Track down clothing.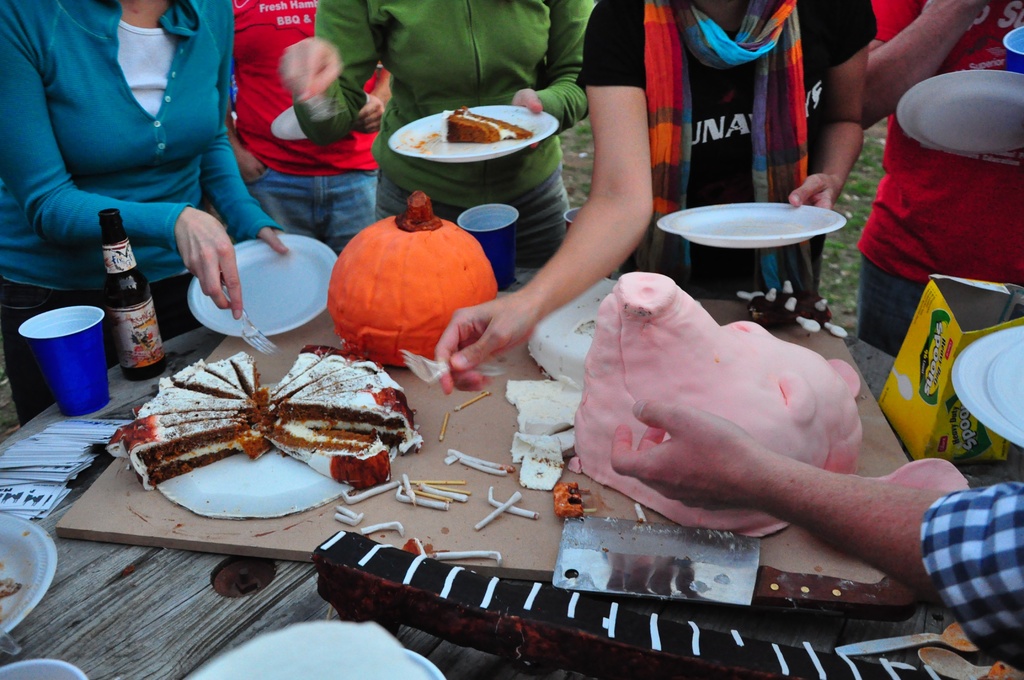
Tracked to 918, 480, 1023, 668.
